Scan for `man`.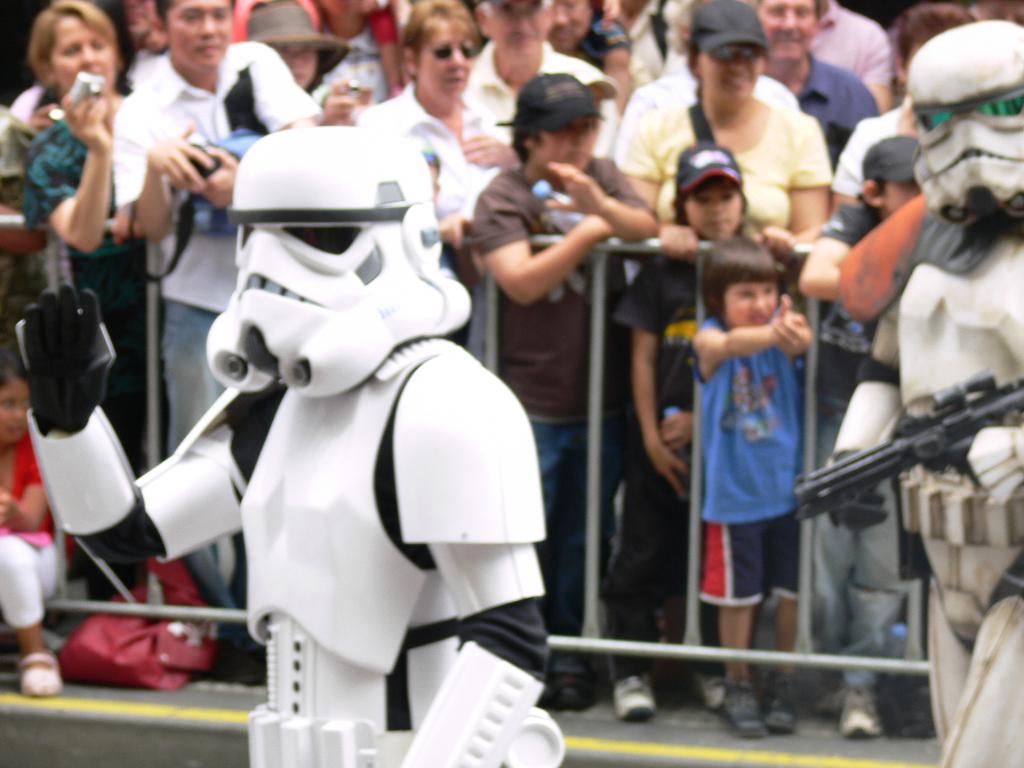
Scan result: BBox(123, 0, 323, 621).
